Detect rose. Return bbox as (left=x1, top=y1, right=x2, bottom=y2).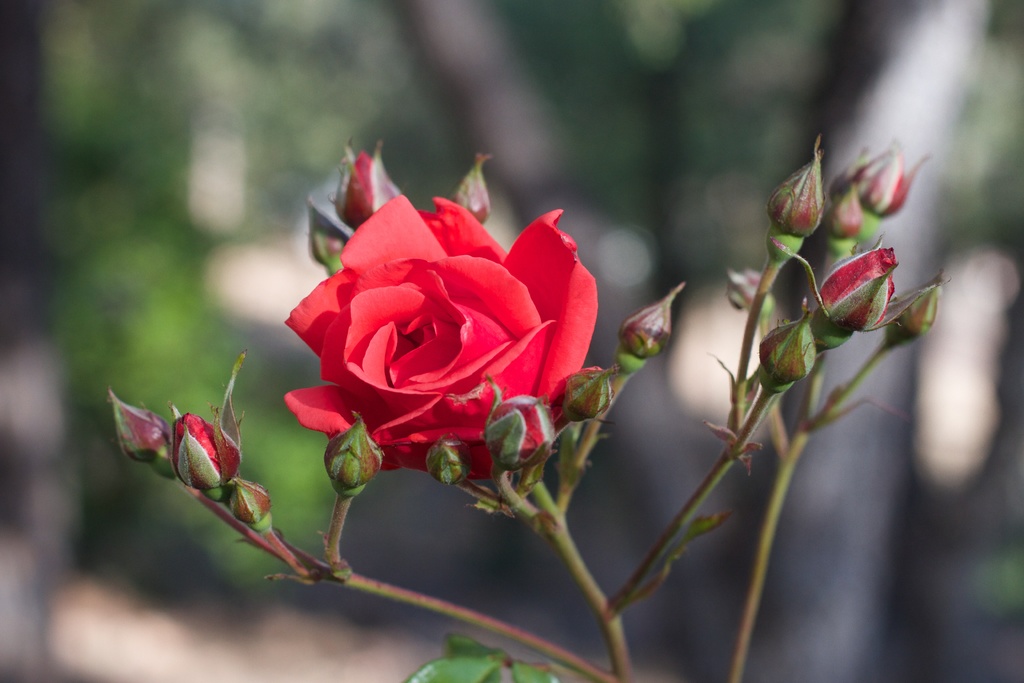
(left=280, top=190, right=601, bottom=481).
